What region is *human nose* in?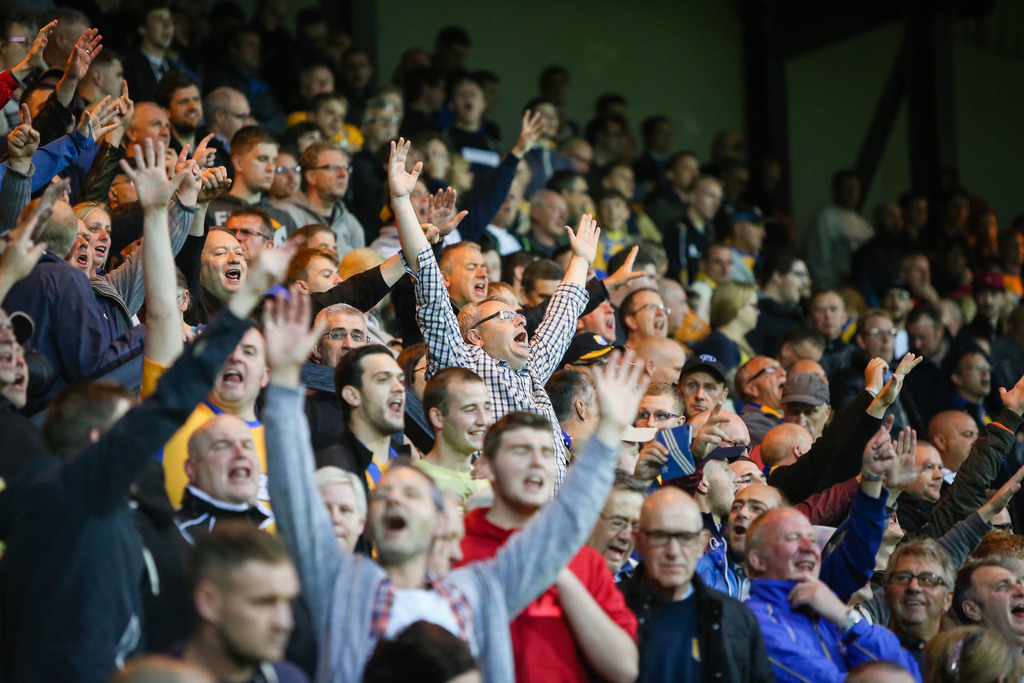
[left=755, top=476, right=767, bottom=482].
